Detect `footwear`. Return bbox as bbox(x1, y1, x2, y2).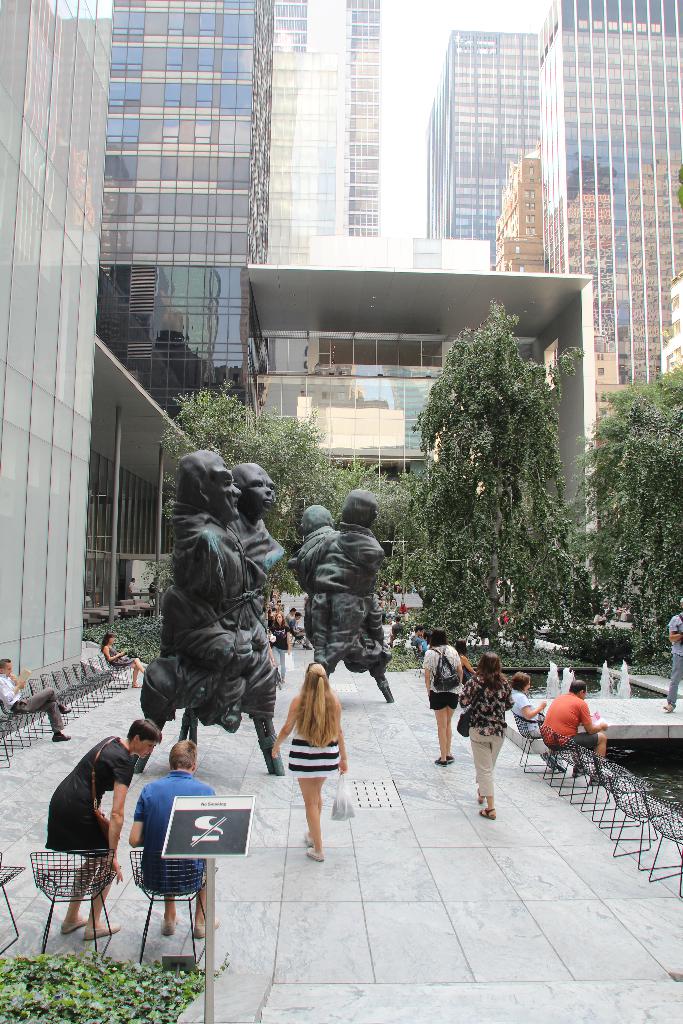
bbox(57, 701, 67, 711).
